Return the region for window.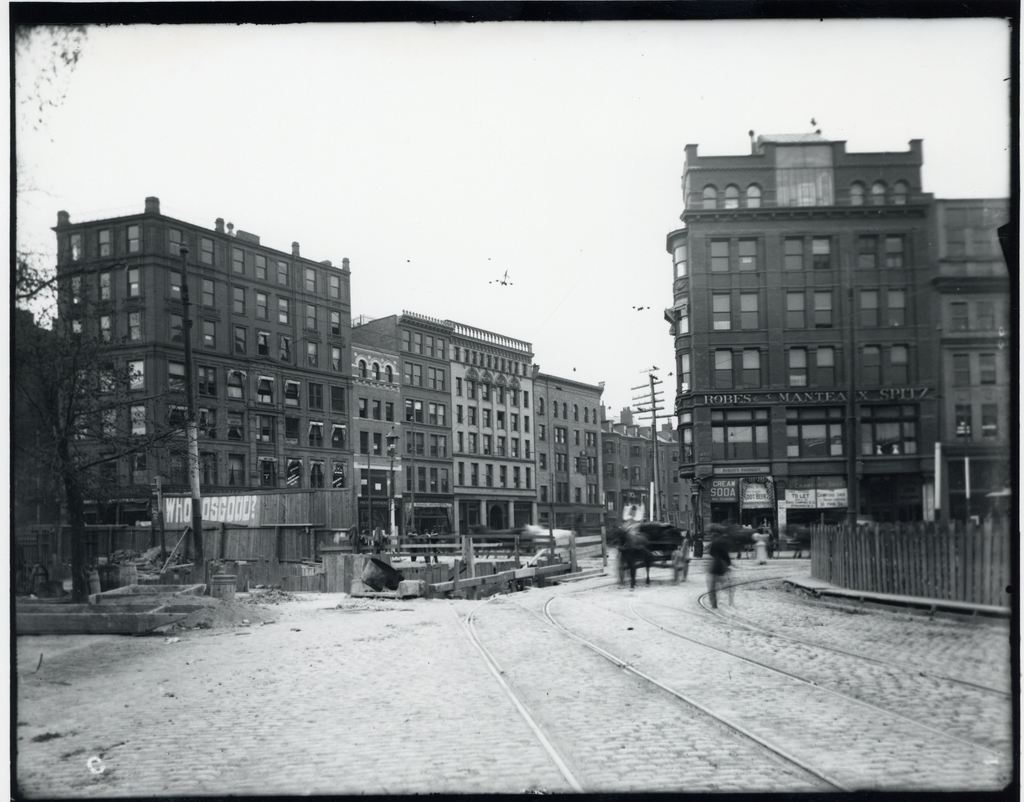
crop(403, 428, 429, 455).
